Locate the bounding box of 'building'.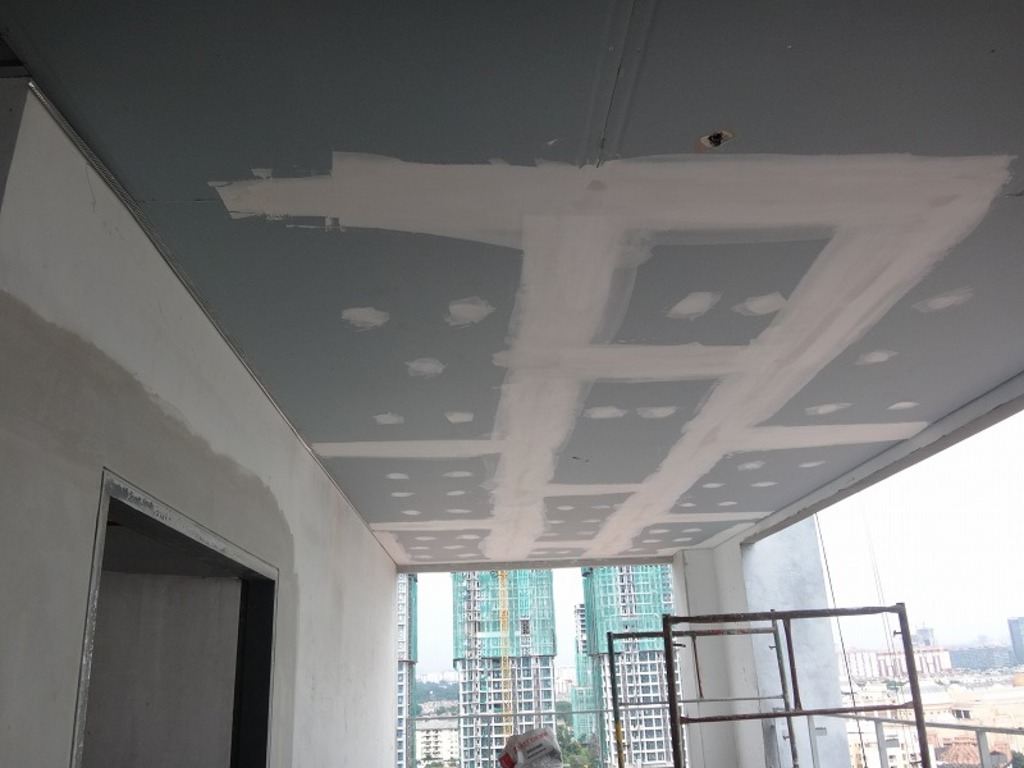
Bounding box: 572 568 678 767.
